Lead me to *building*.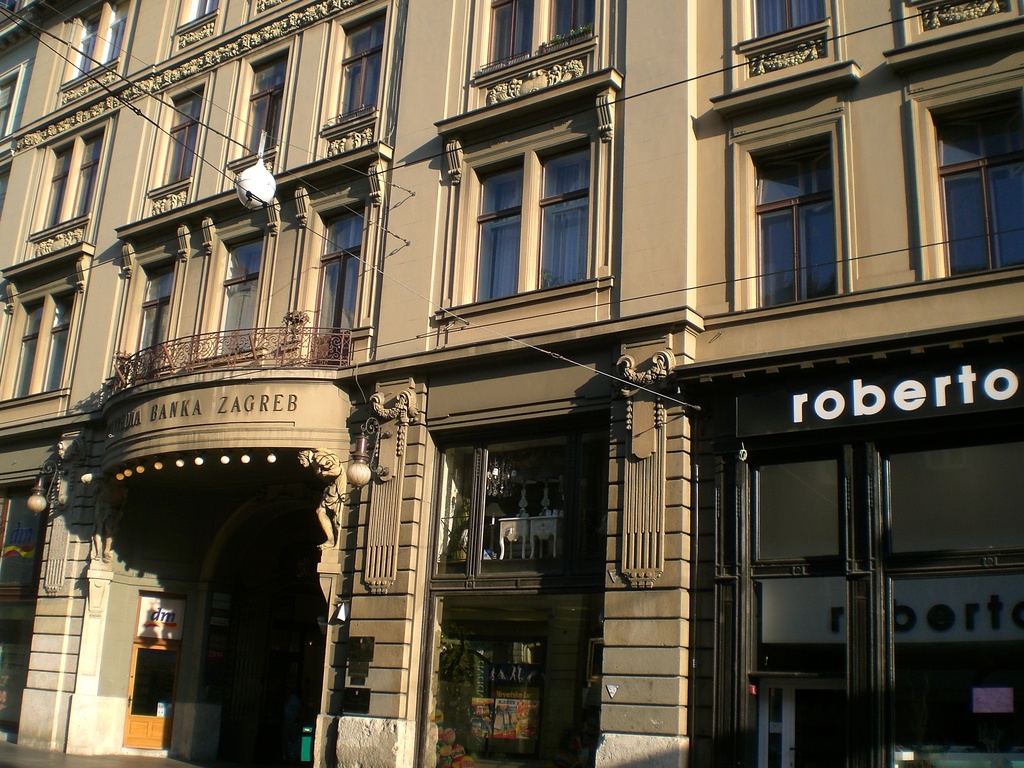
Lead to [x1=0, y1=0, x2=1023, y2=767].
